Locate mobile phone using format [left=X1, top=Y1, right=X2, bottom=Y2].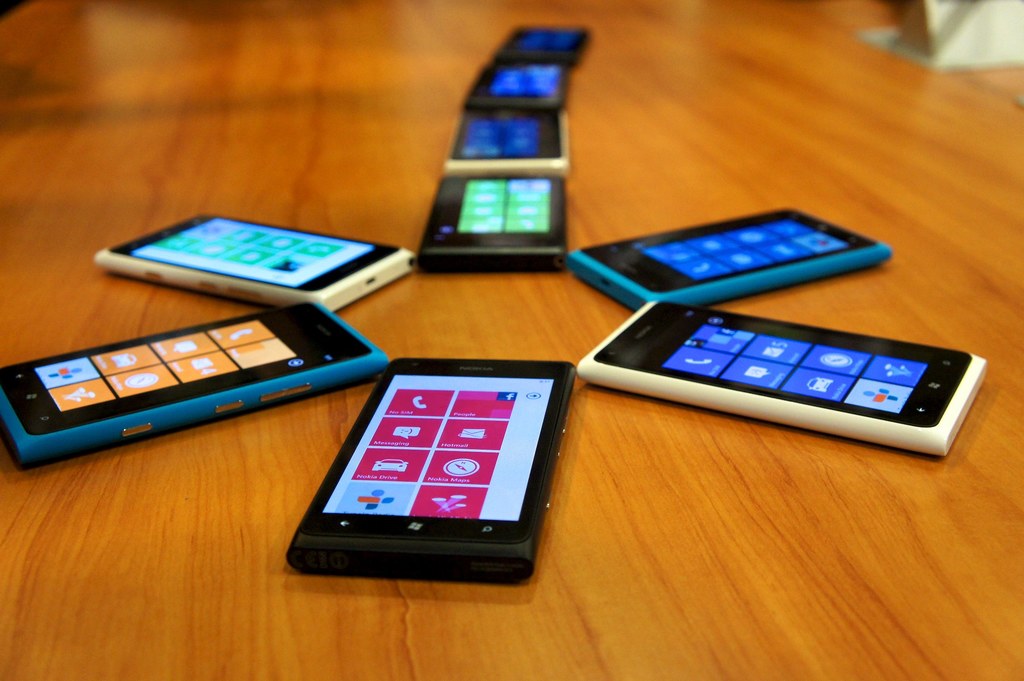
[left=458, top=54, right=571, bottom=106].
